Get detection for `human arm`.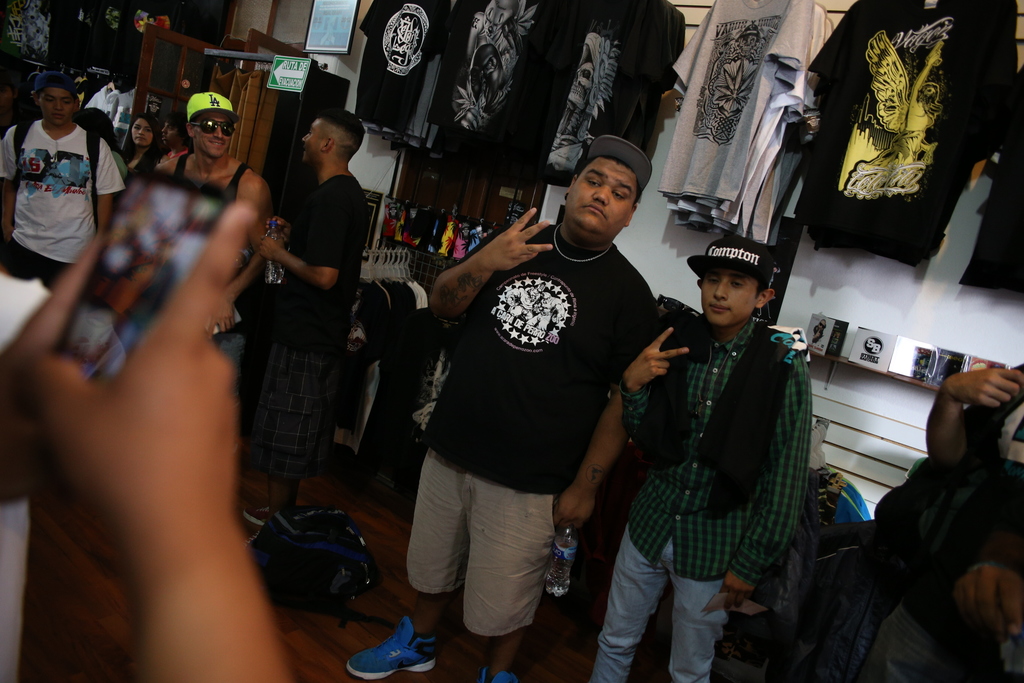
Detection: crop(94, 140, 127, 236).
